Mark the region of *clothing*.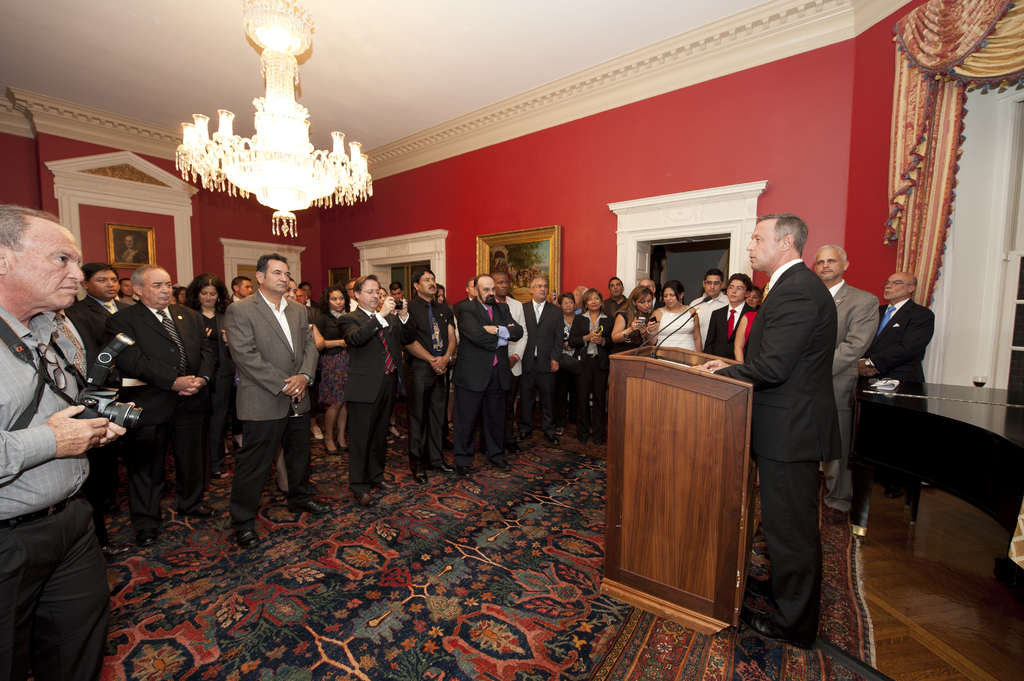
Region: detection(605, 291, 631, 319).
